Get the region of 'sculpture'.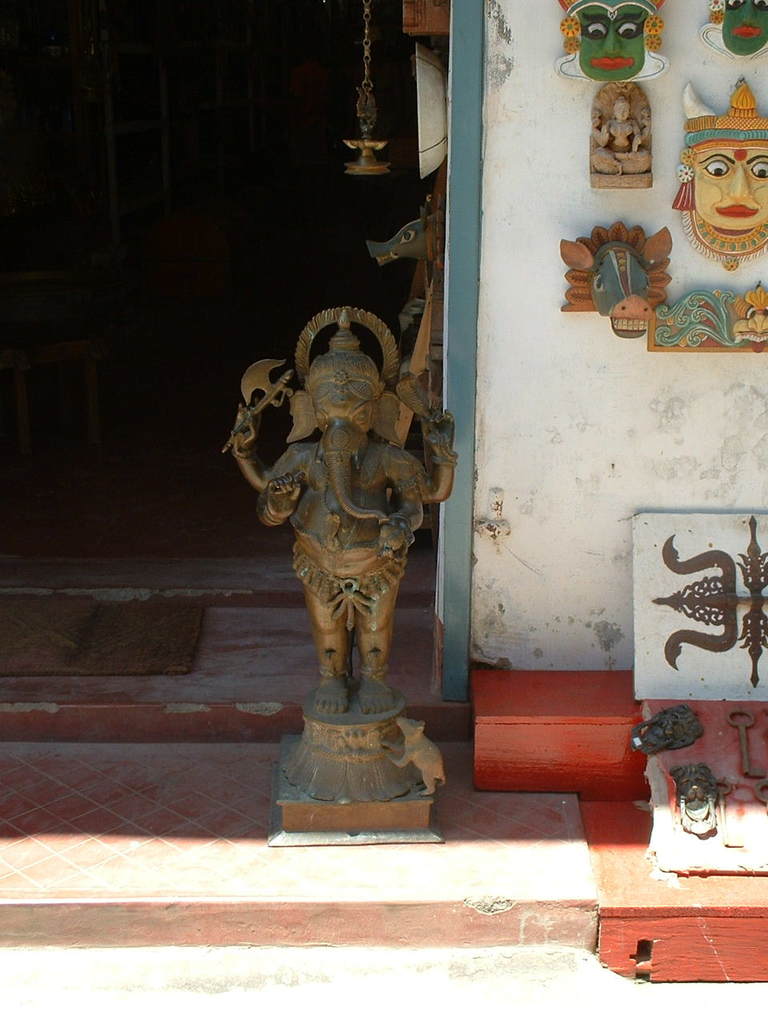
594 86 648 178.
